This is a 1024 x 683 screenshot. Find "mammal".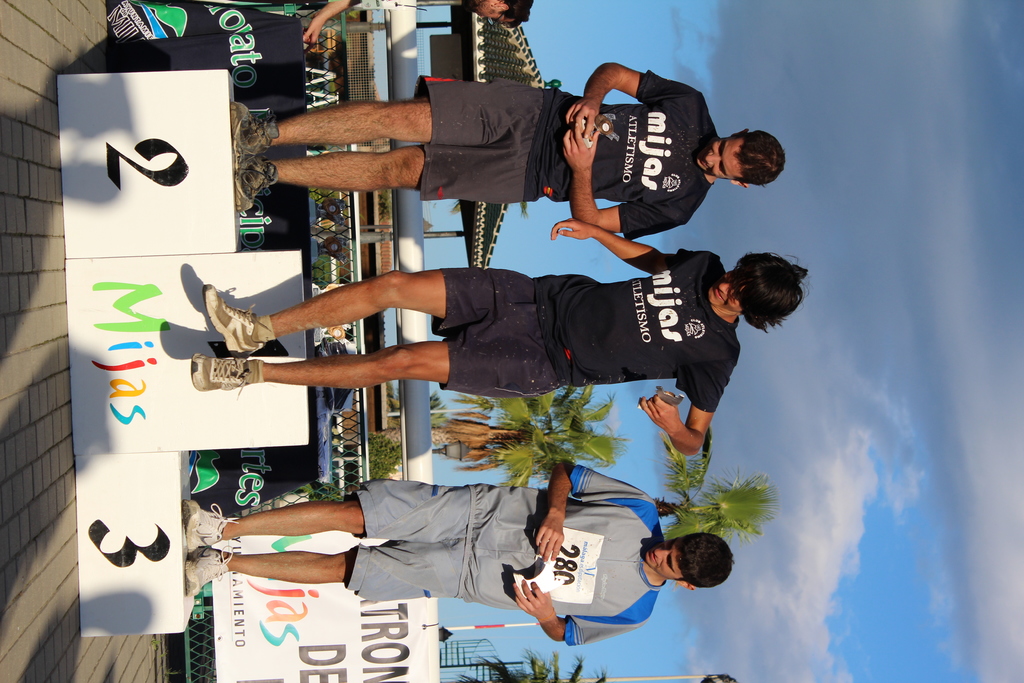
Bounding box: region(231, 60, 790, 248).
